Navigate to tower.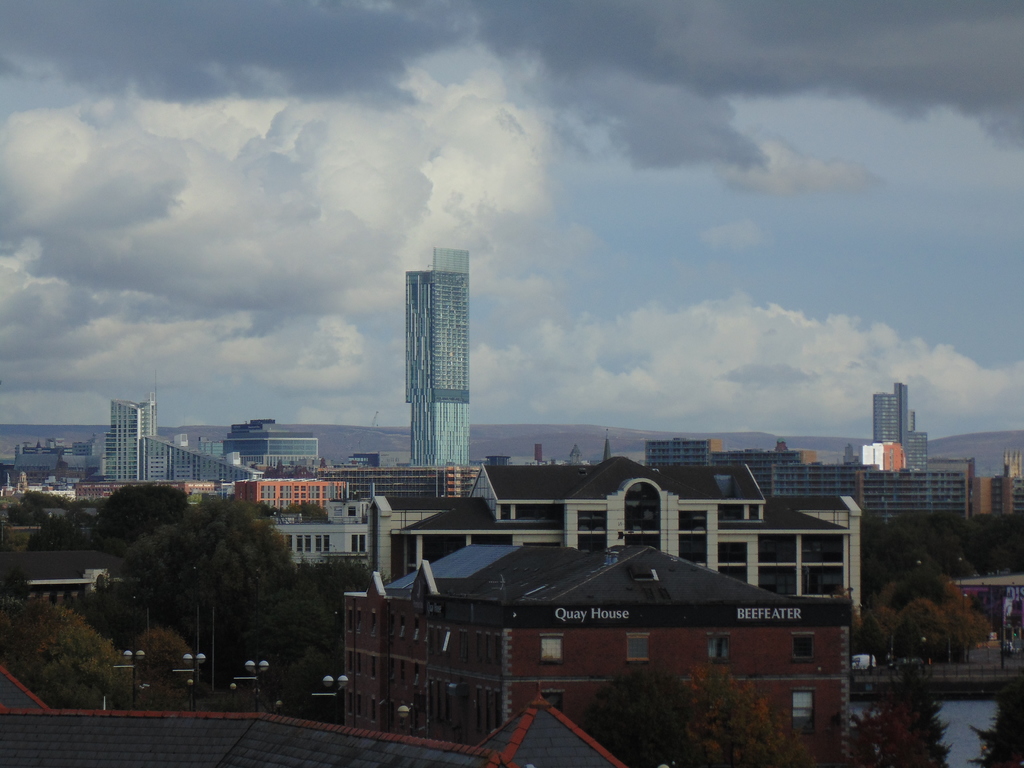
Navigation target: select_region(404, 245, 474, 467).
